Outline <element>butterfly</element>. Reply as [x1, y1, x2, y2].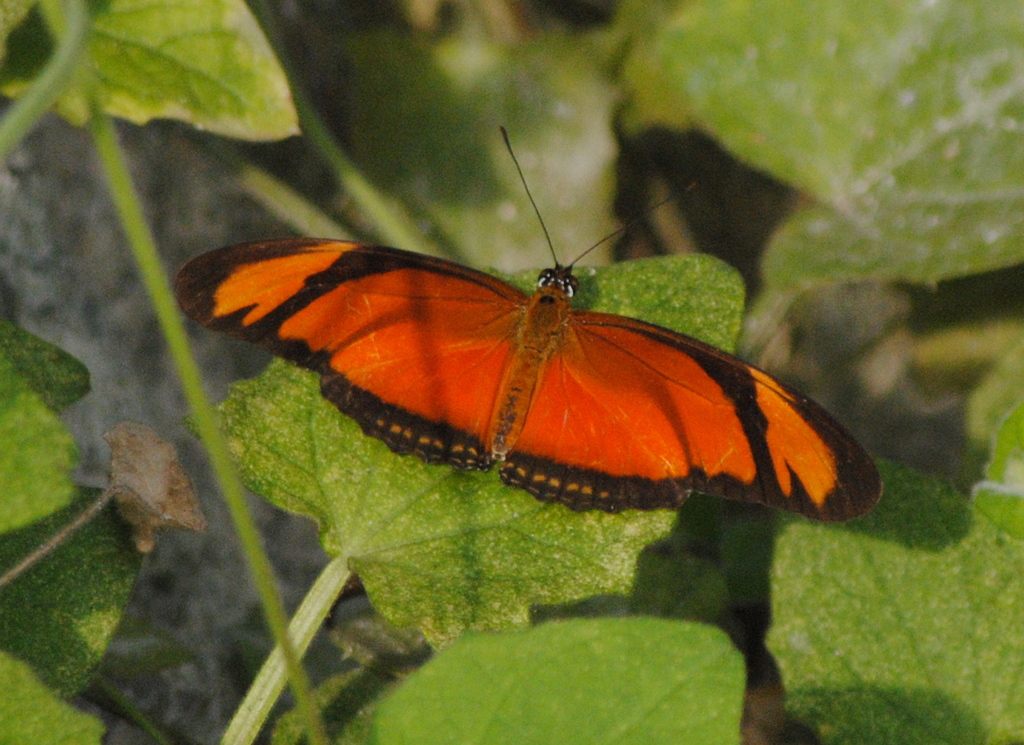
[202, 139, 840, 552].
